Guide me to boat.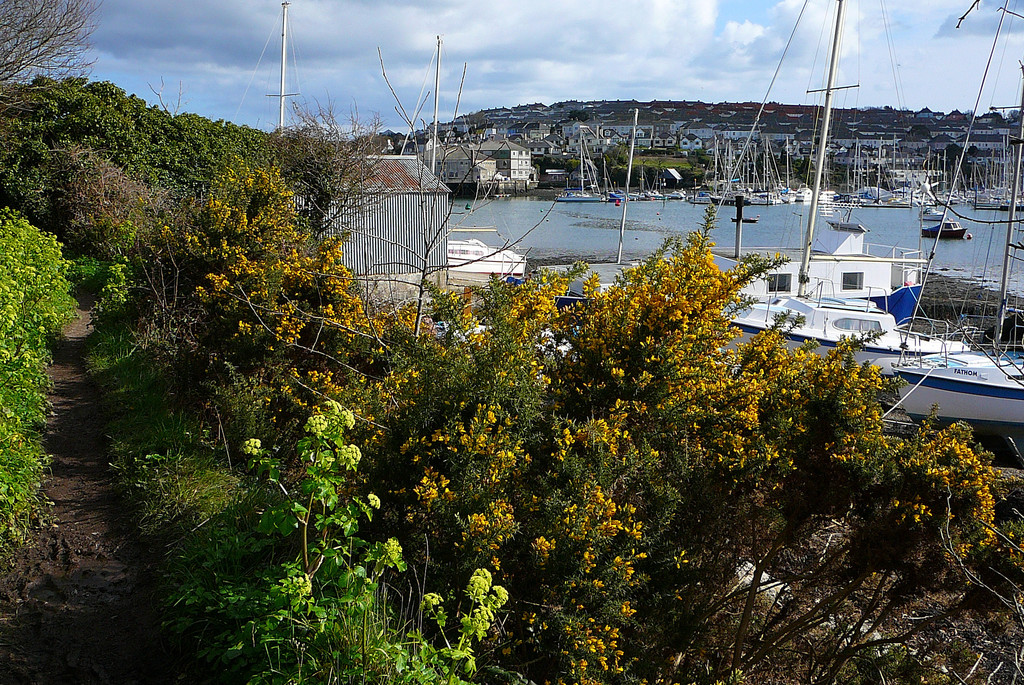
Guidance: [721, 138, 760, 207].
